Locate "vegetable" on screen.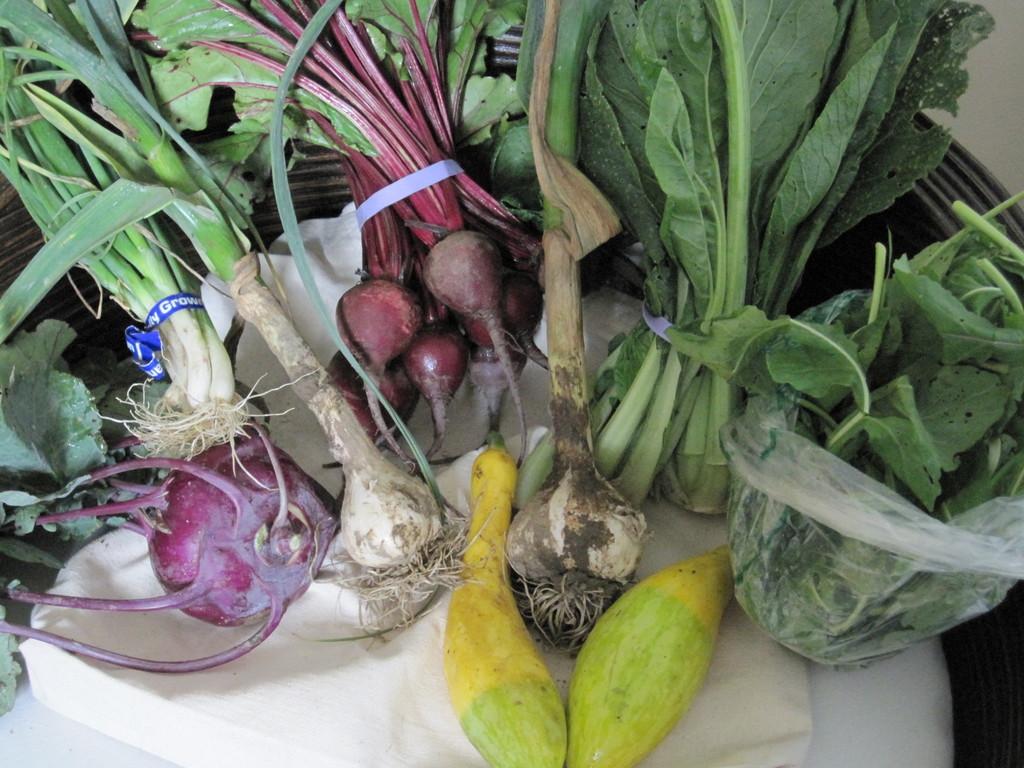
On screen at [left=0, top=0, right=467, bottom=636].
